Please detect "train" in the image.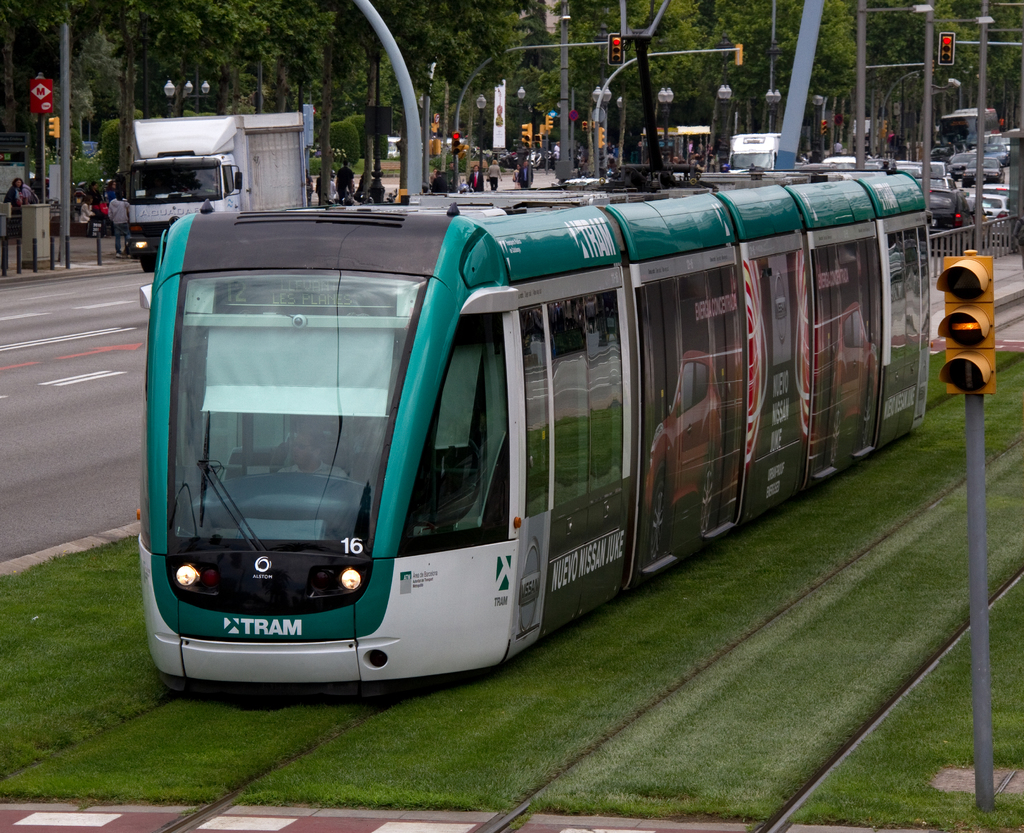
(left=137, top=161, right=931, bottom=690).
